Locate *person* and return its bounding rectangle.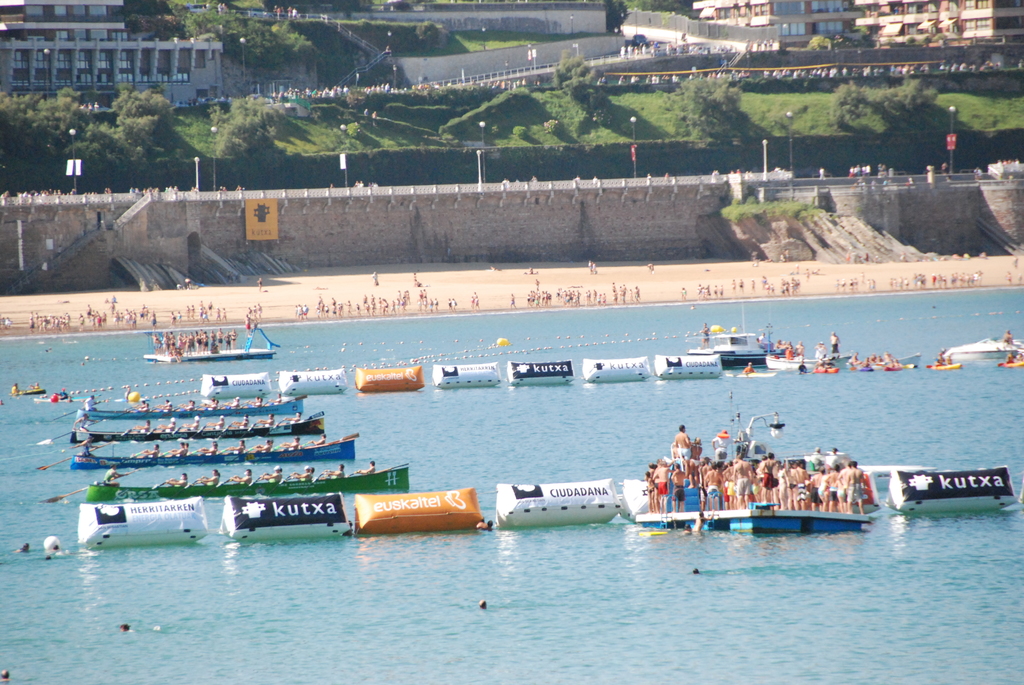
(762, 453, 782, 510).
